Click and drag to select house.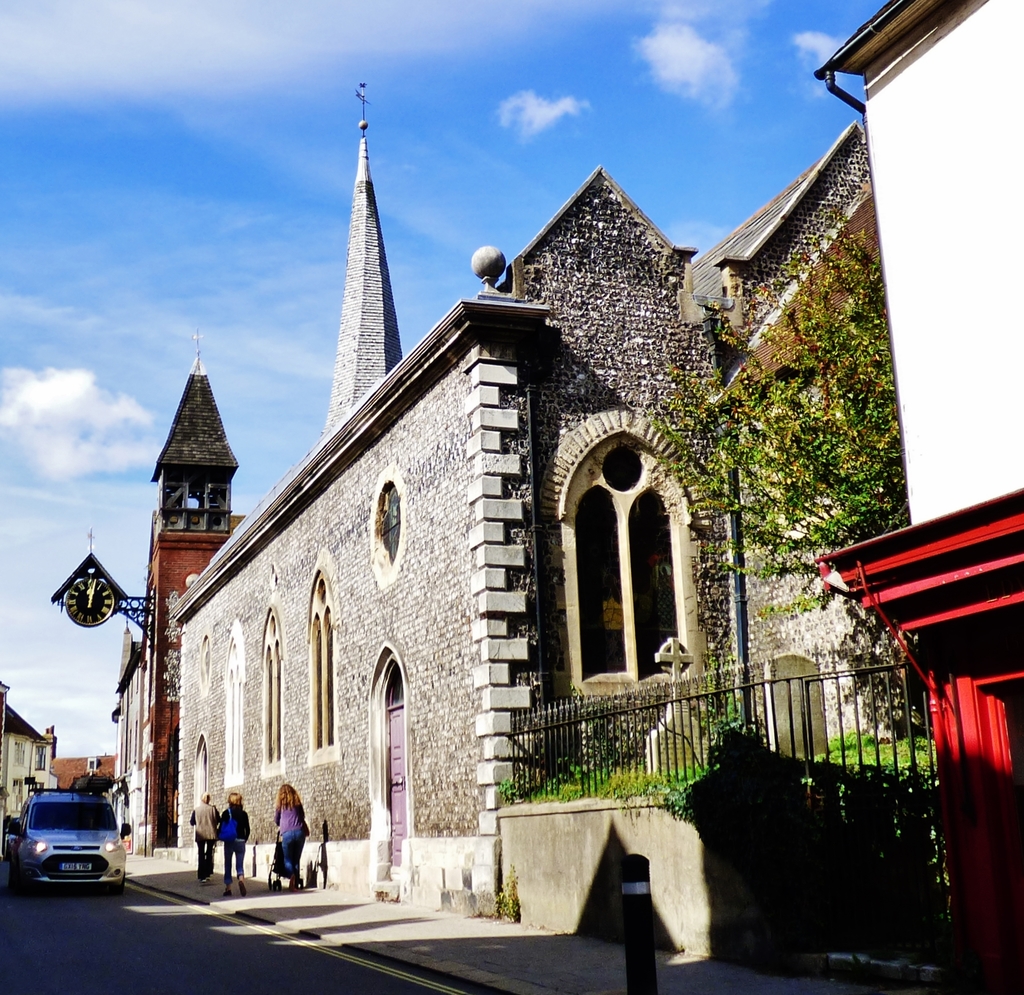
Selection: x1=813, y1=0, x2=1023, y2=994.
